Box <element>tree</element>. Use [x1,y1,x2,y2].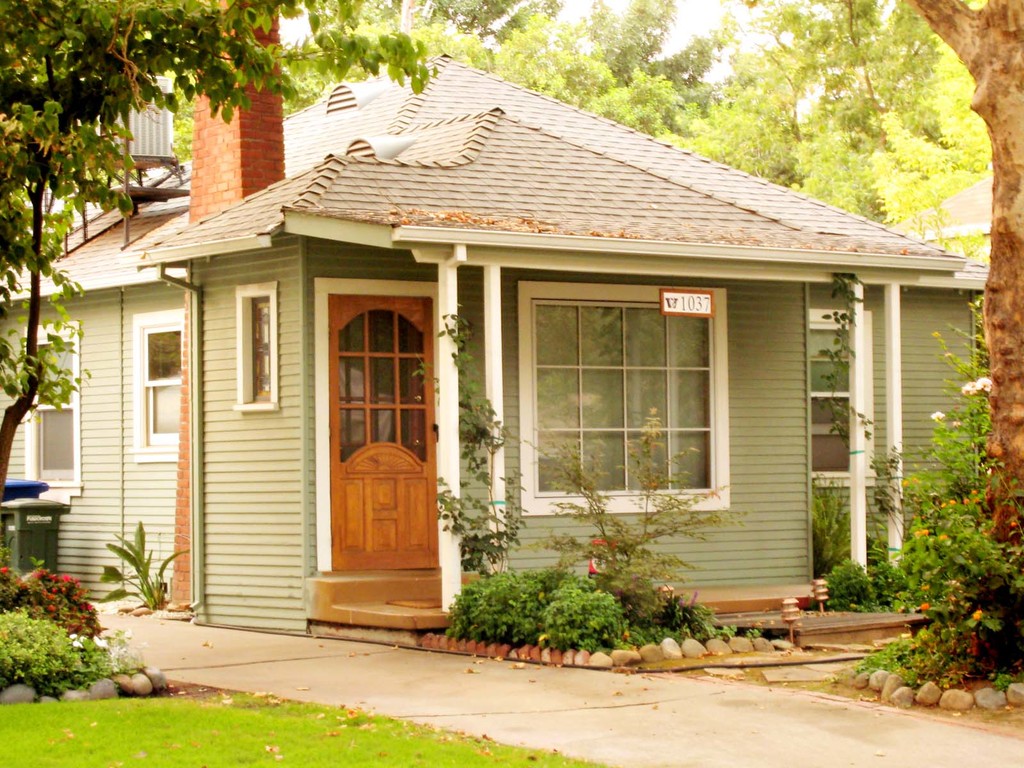
[0,99,142,503].
